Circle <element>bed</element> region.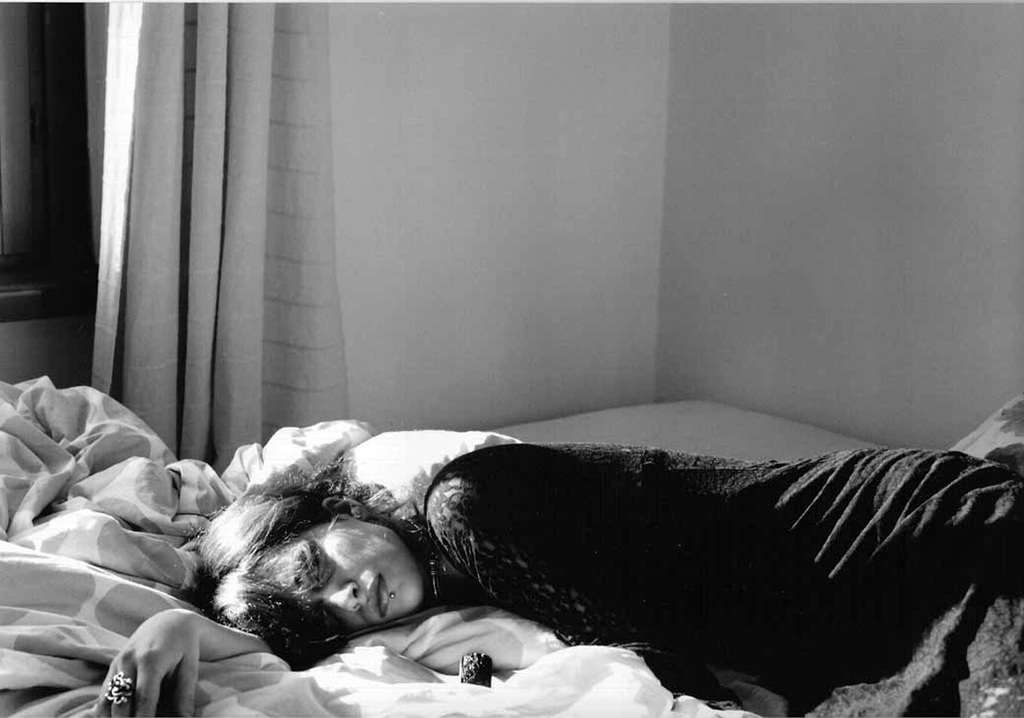
Region: left=11, top=253, right=1023, bottom=717.
